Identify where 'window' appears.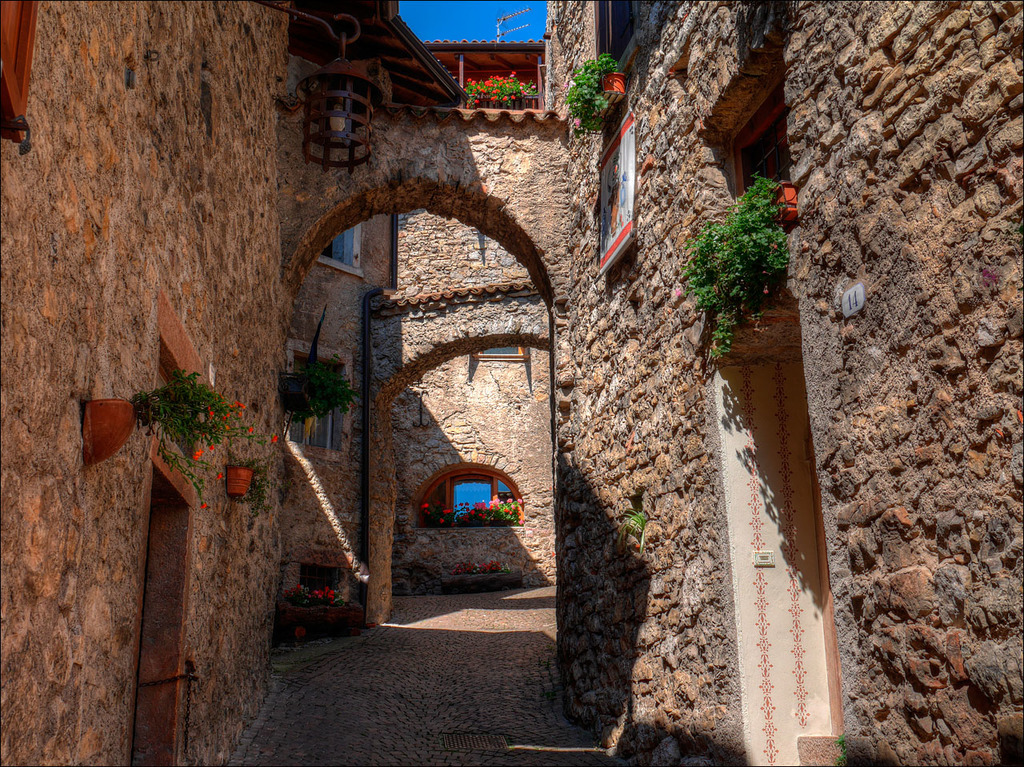
Appears at pyautogui.locateOnScreen(0, 0, 42, 150).
